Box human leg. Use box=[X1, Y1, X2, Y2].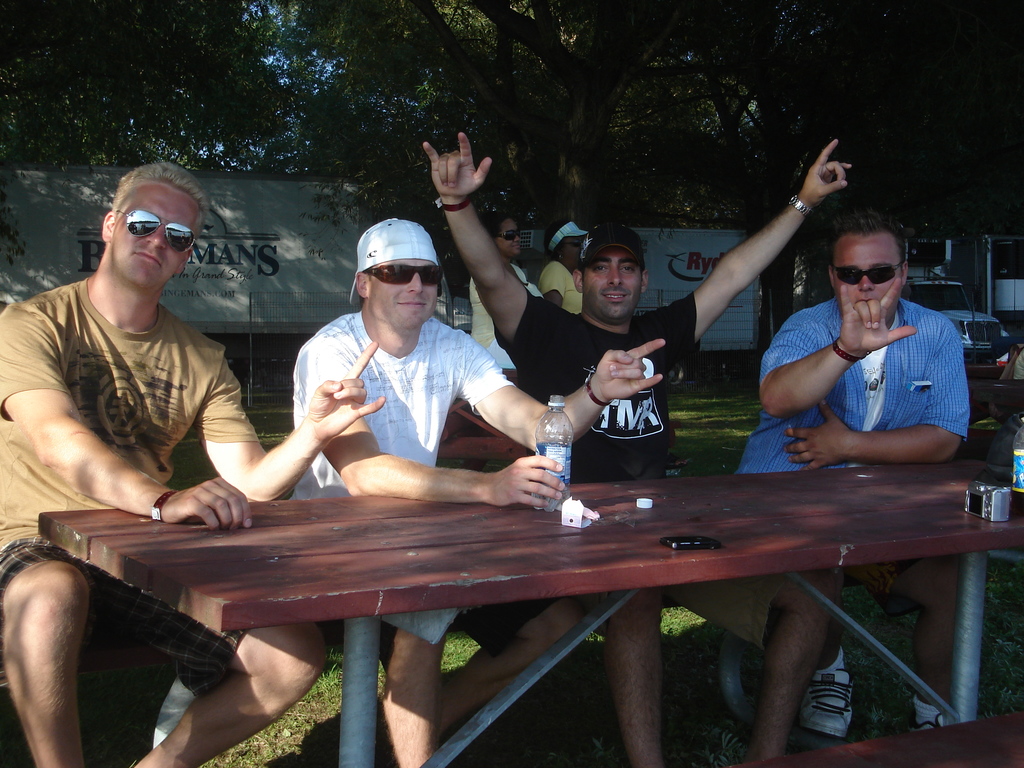
box=[158, 620, 344, 765].
